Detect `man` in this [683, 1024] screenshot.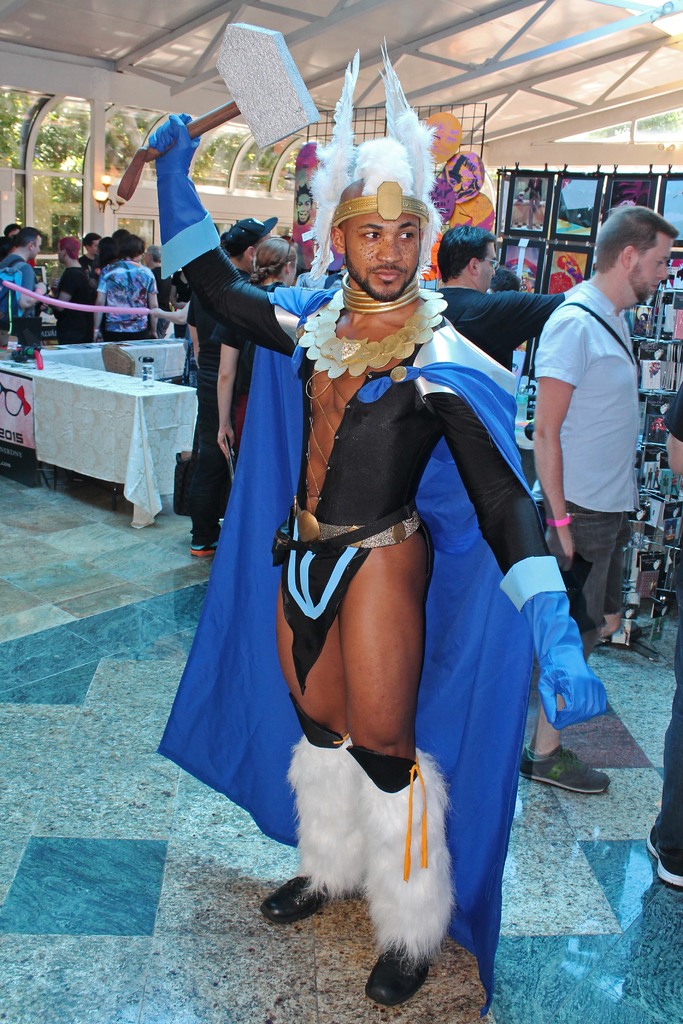
Detection: locate(520, 202, 679, 792).
